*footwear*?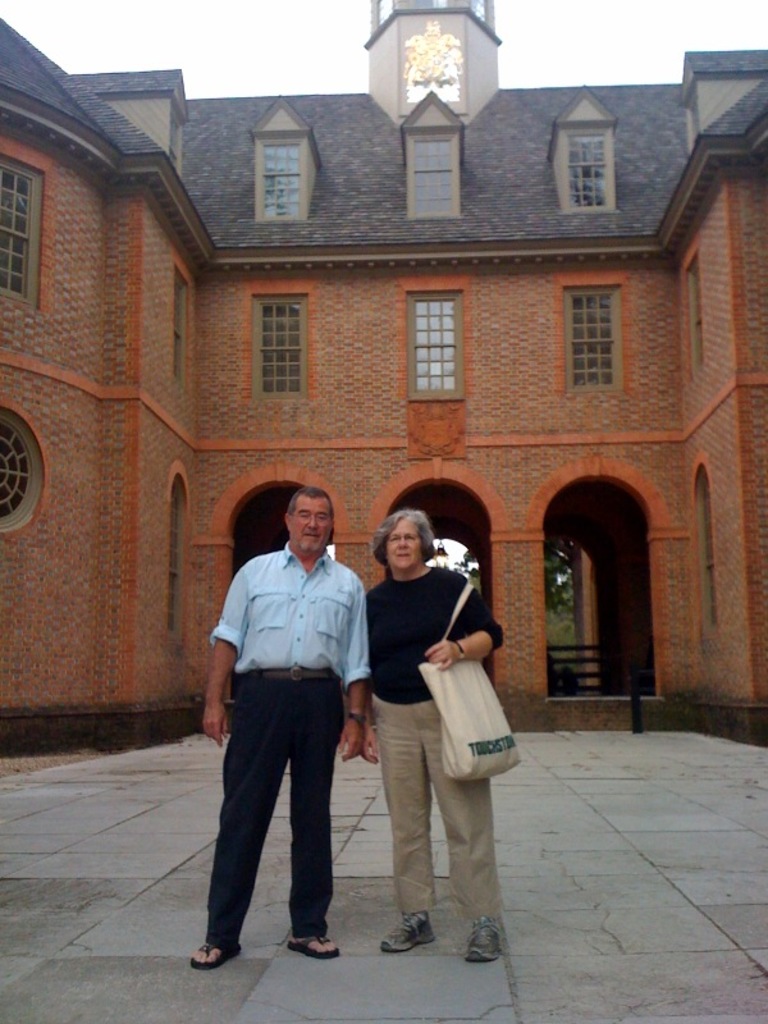
crop(184, 938, 251, 970)
